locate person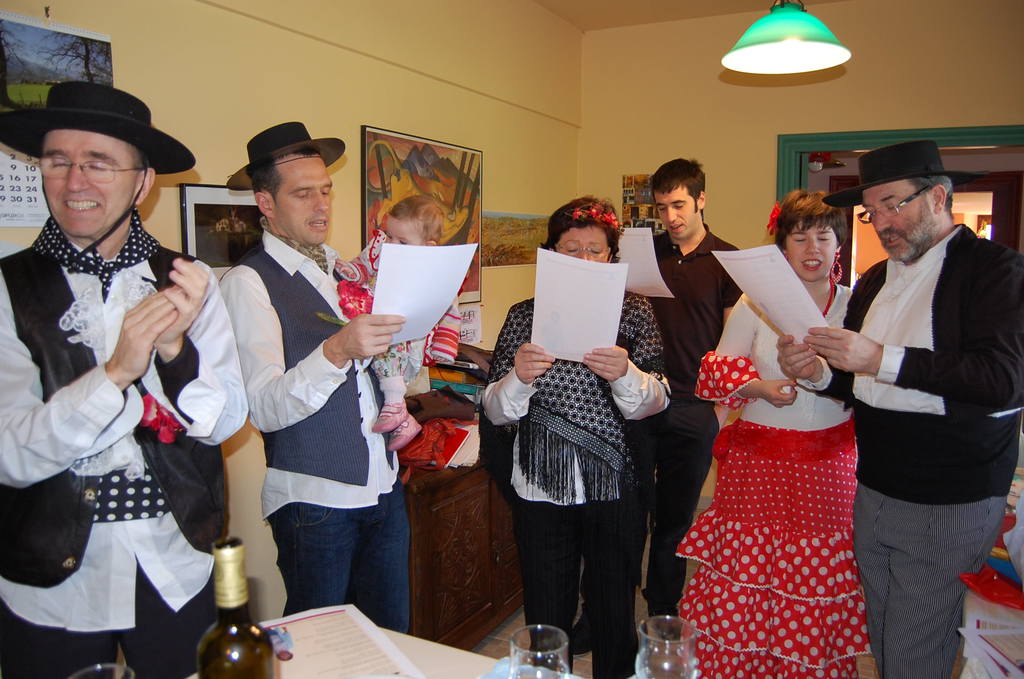
x1=481, y1=199, x2=669, y2=678
